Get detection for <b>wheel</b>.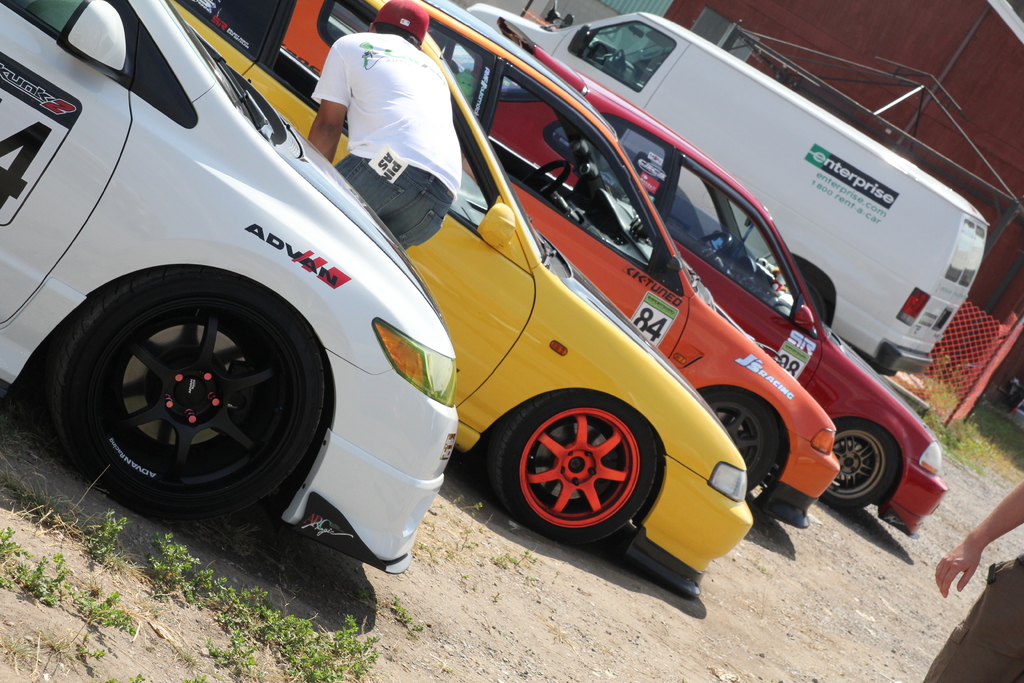
Detection: 819 424 895 511.
